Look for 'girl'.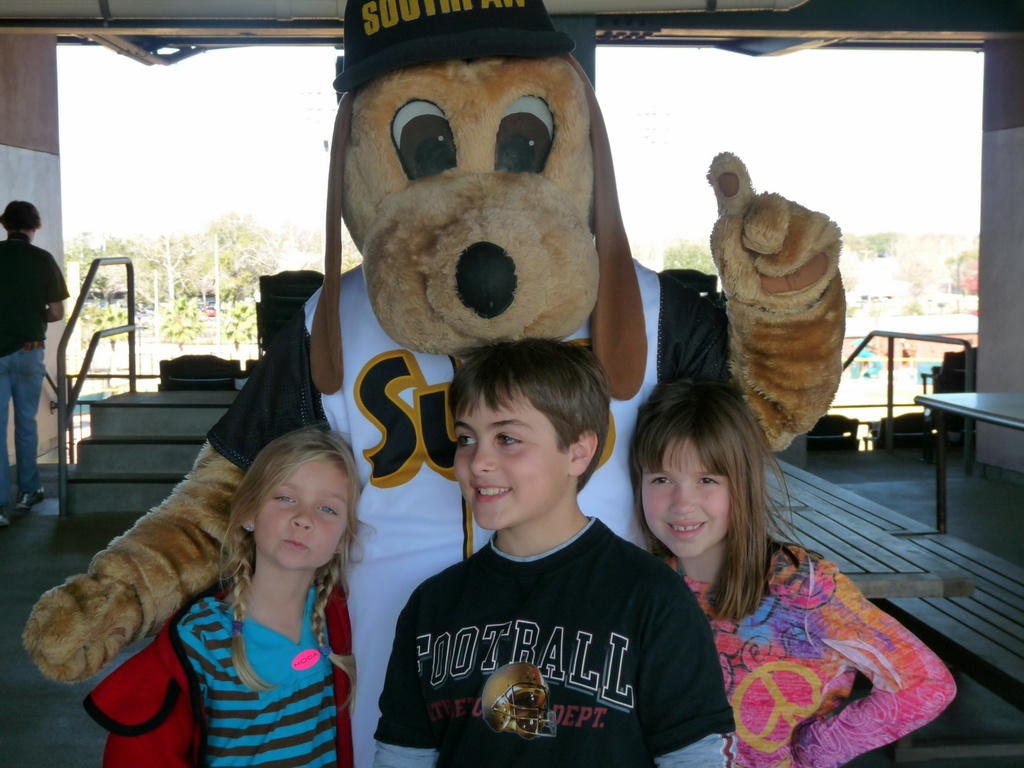
Found: (x1=627, y1=375, x2=959, y2=767).
